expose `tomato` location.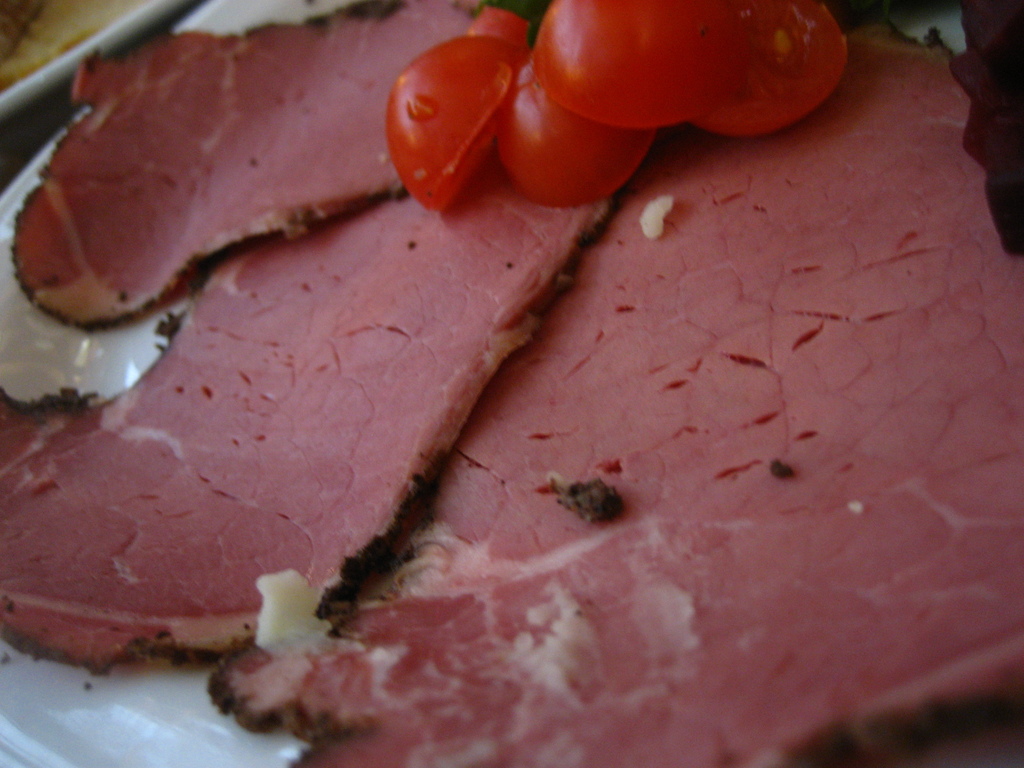
Exposed at Rect(529, 0, 748, 129).
